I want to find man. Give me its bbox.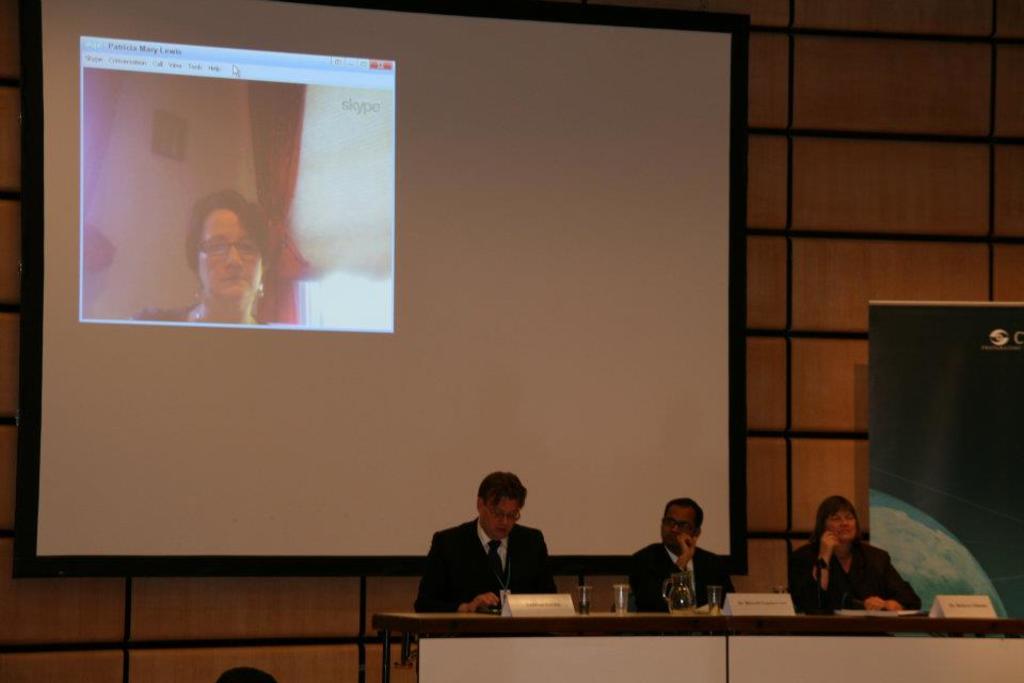
region(624, 497, 736, 610).
